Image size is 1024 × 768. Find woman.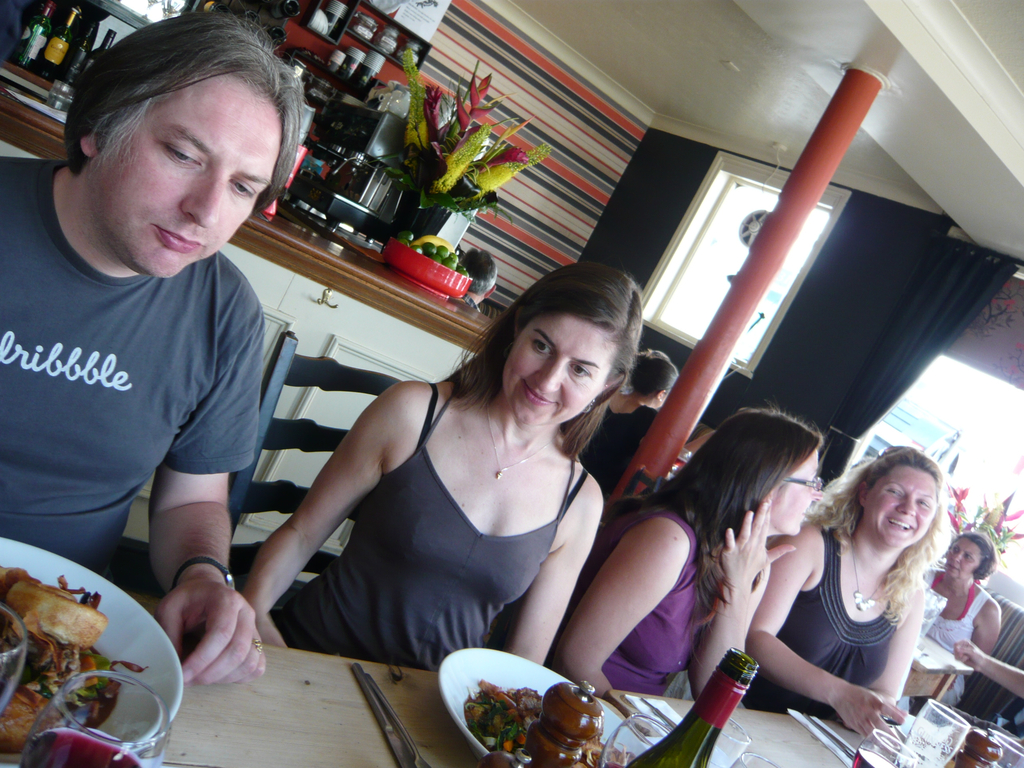
detection(244, 253, 692, 684).
